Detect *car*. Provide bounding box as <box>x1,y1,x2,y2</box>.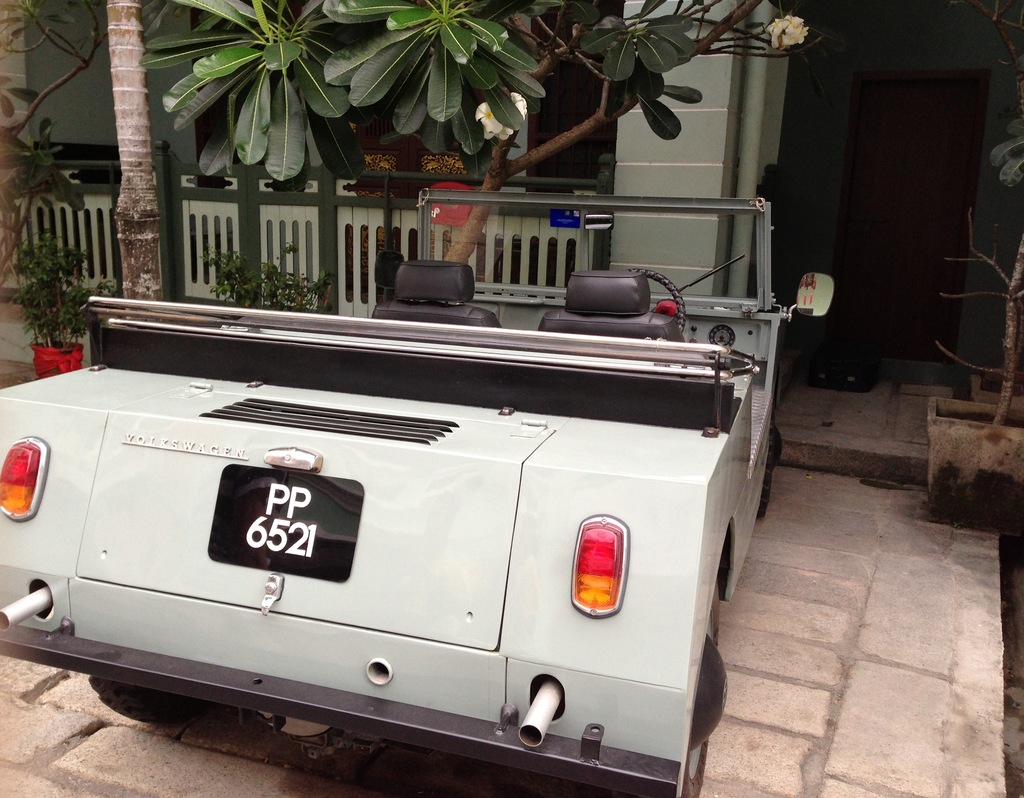
<box>0,188,840,797</box>.
